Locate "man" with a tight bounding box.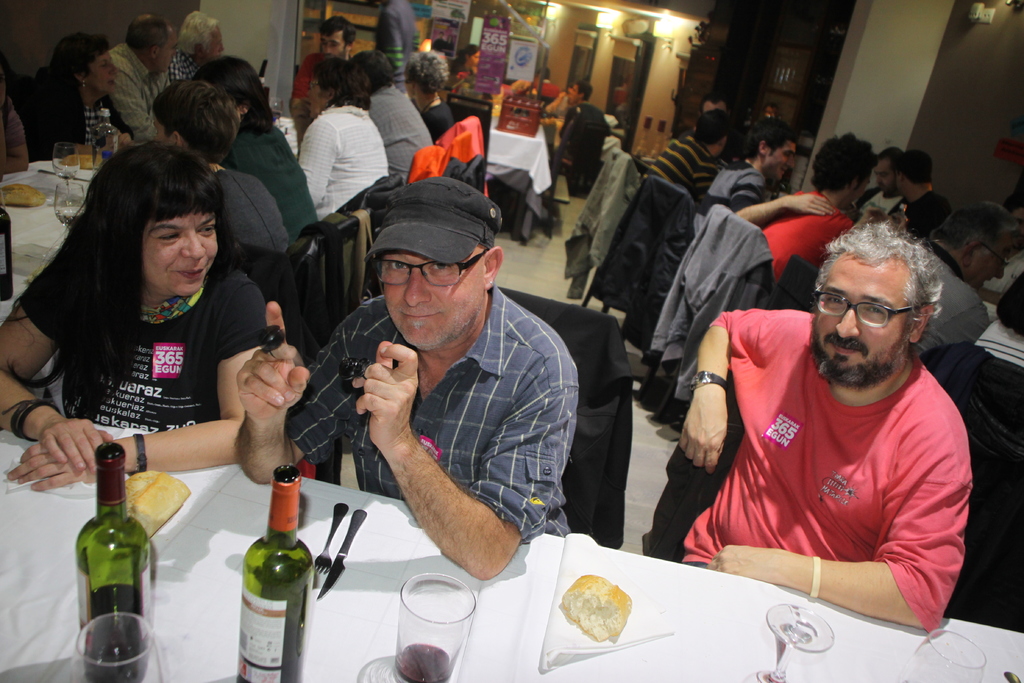
<region>847, 148, 905, 229</region>.
